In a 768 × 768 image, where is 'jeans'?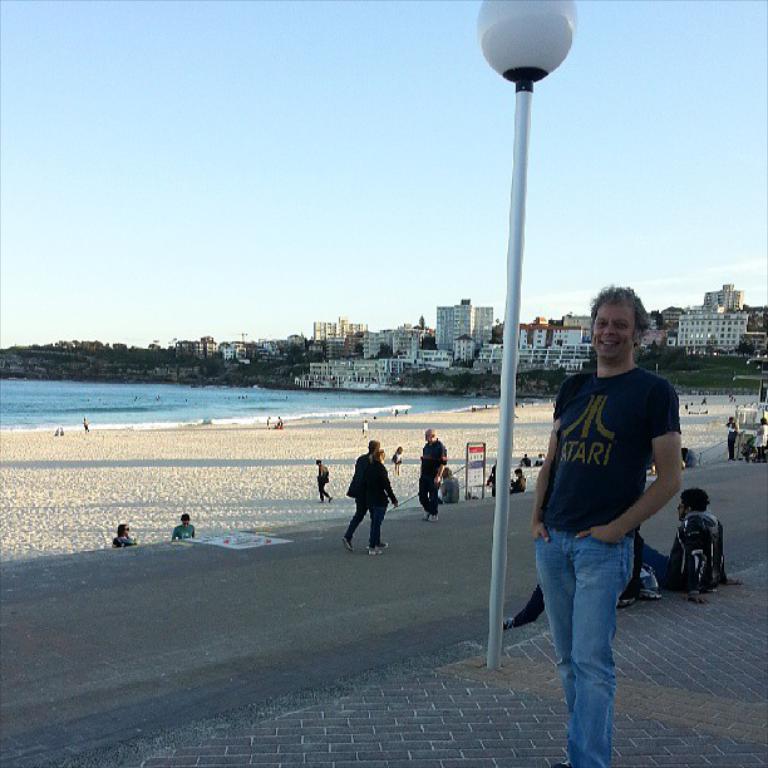
[344, 499, 385, 542].
